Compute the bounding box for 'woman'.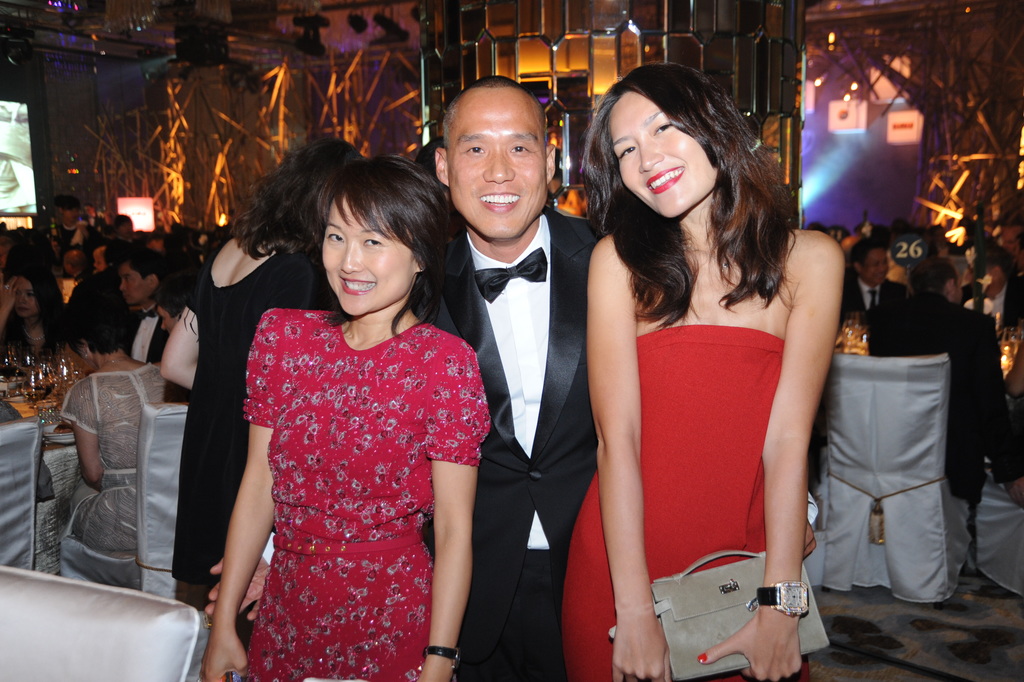
[left=57, top=291, right=168, bottom=555].
